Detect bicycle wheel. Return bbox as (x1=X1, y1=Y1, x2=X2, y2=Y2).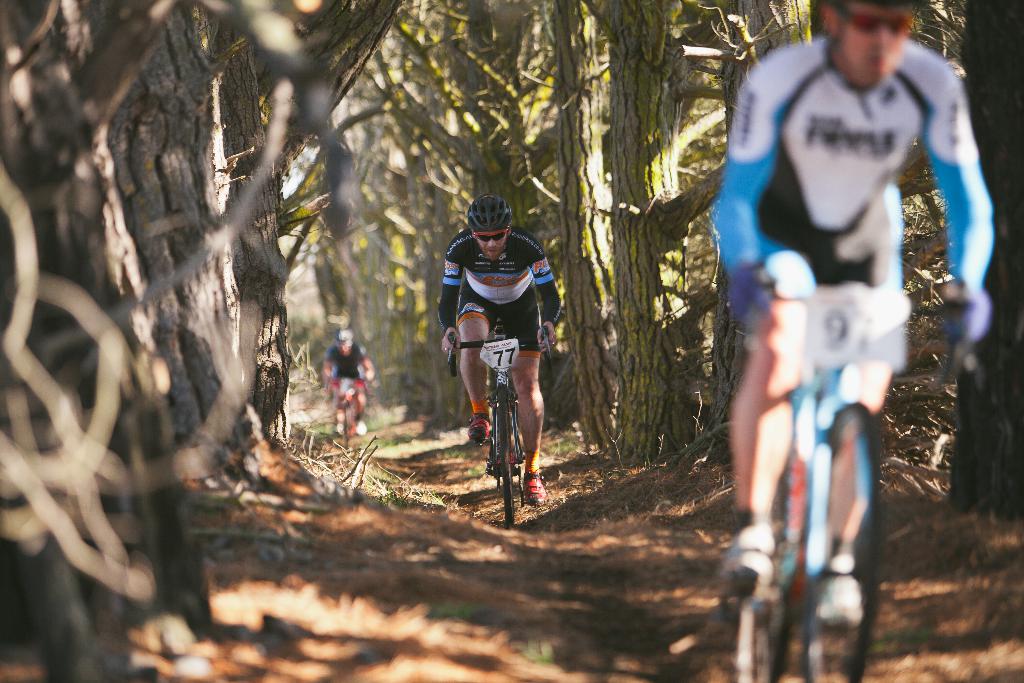
(x1=334, y1=399, x2=354, y2=454).
